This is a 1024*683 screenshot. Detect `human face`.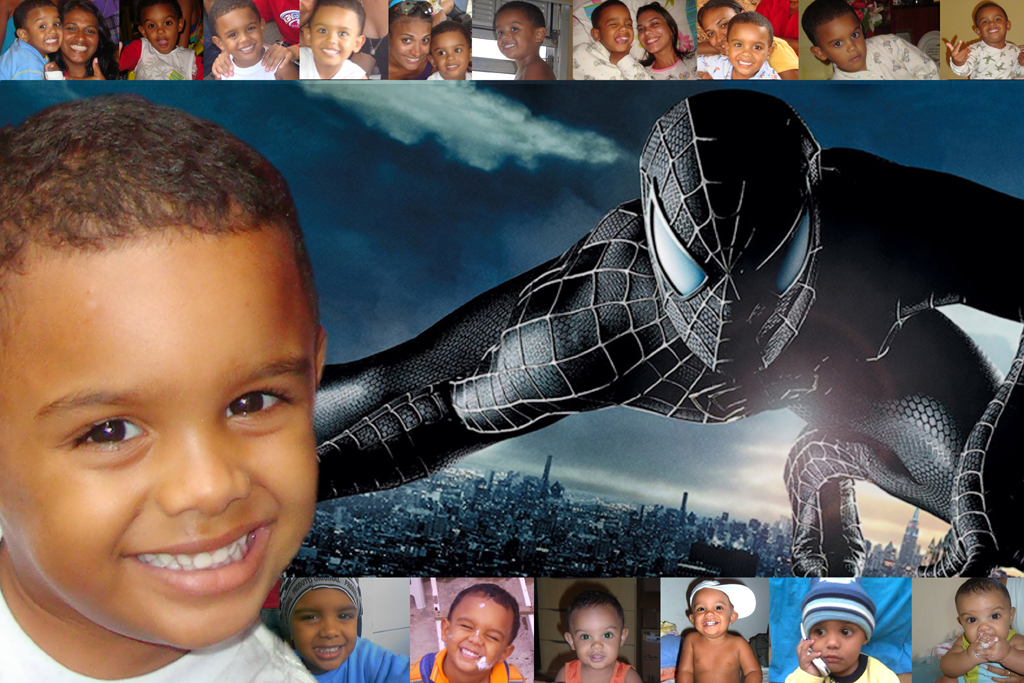
pyautogui.locateOnScreen(434, 28, 467, 73).
